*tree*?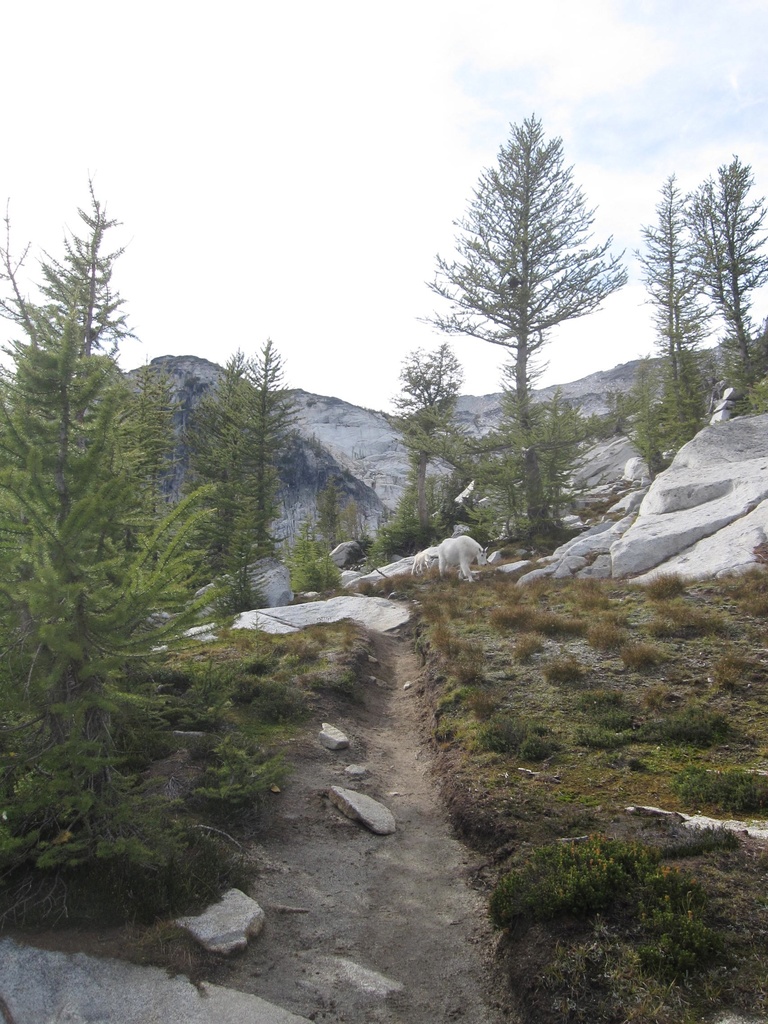
x1=173 y1=350 x2=276 y2=578
